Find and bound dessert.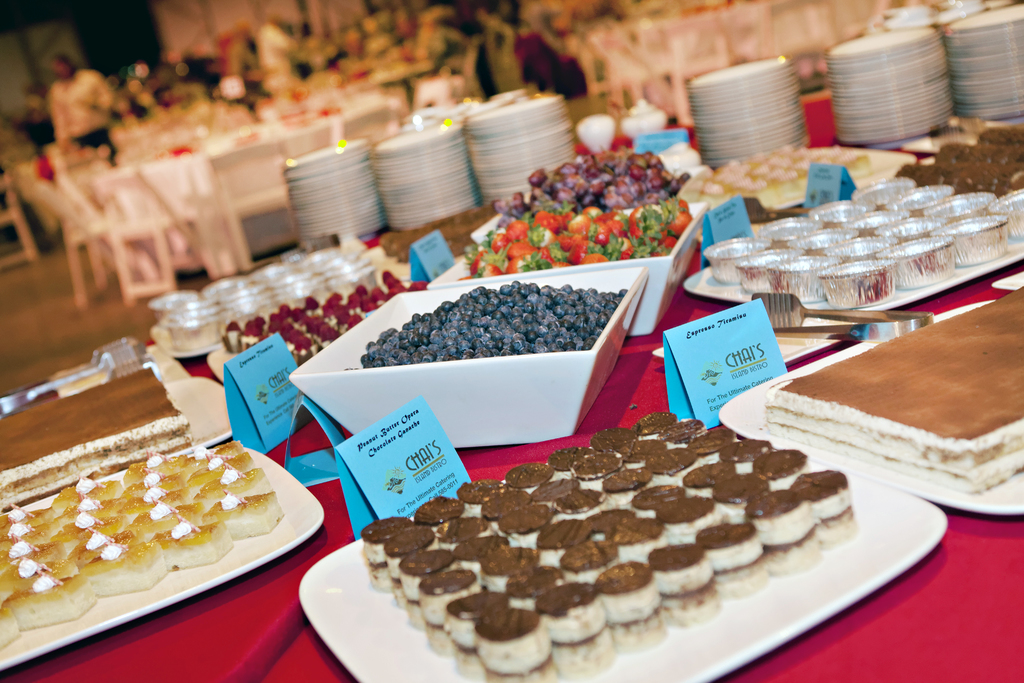
Bound: region(477, 603, 561, 682).
